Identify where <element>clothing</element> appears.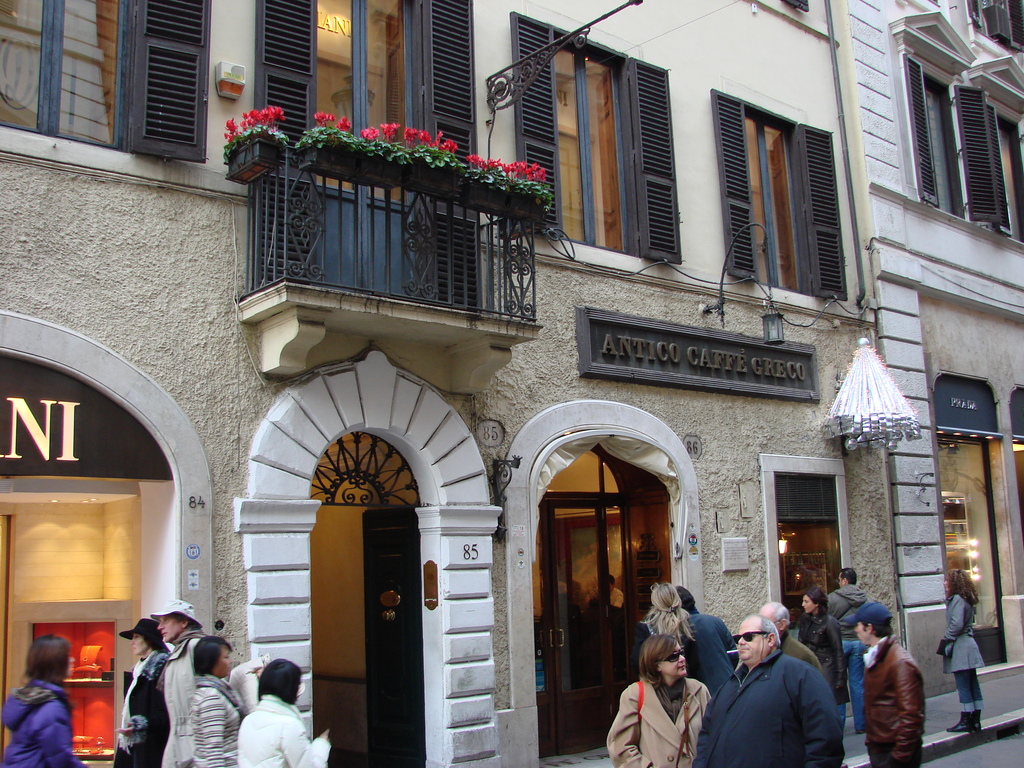
Appears at bbox(861, 633, 924, 767).
